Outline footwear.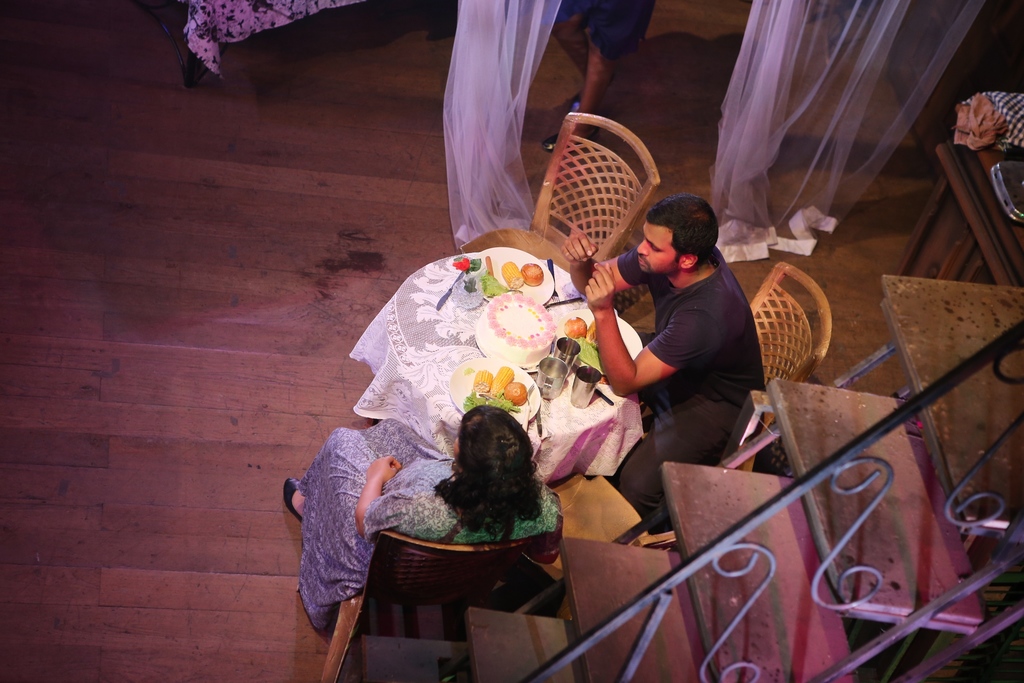
Outline: detection(283, 481, 304, 523).
